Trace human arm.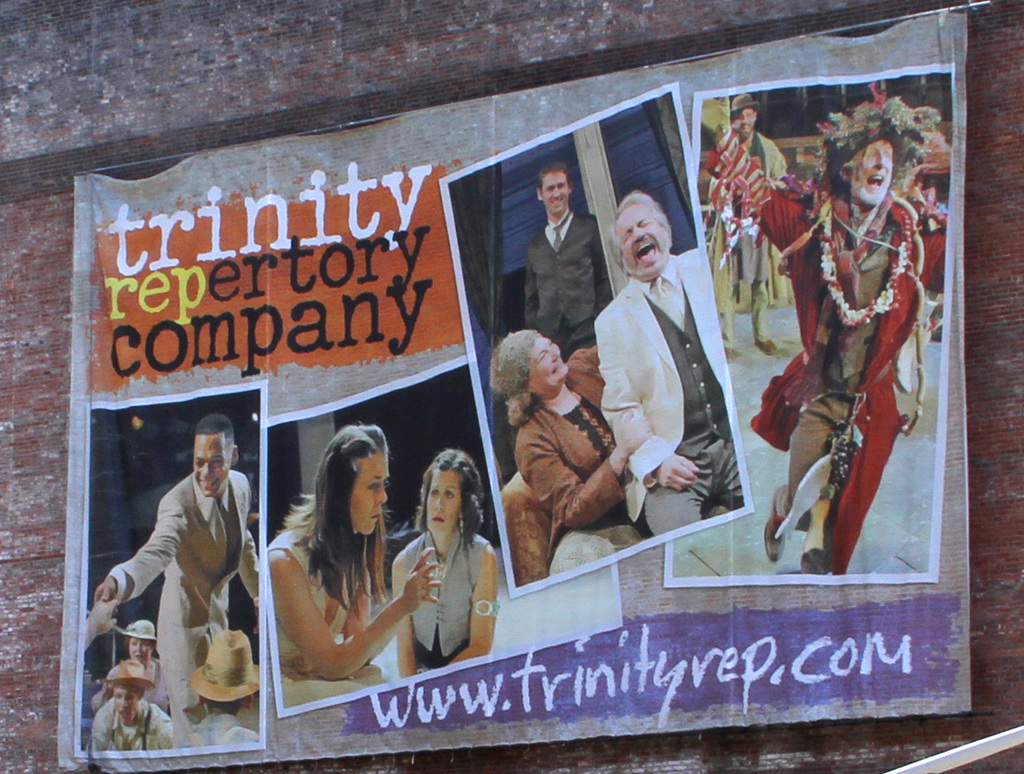
Traced to <bbox>91, 490, 191, 606</bbox>.
